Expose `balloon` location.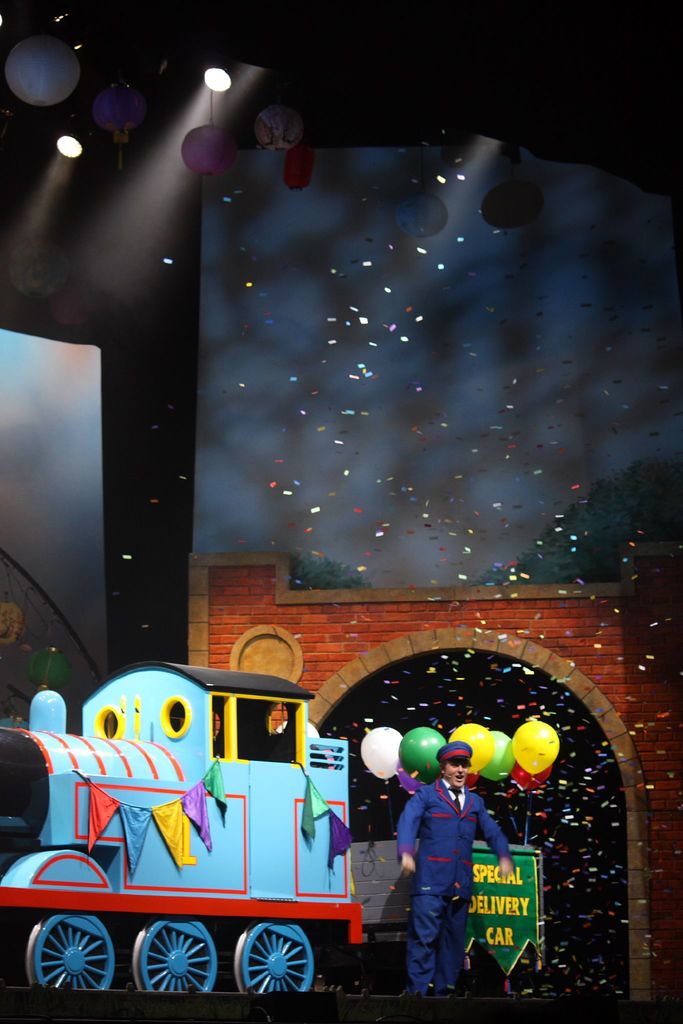
Exposed at [x1=392, y1=760, x2=420, y2=794].
